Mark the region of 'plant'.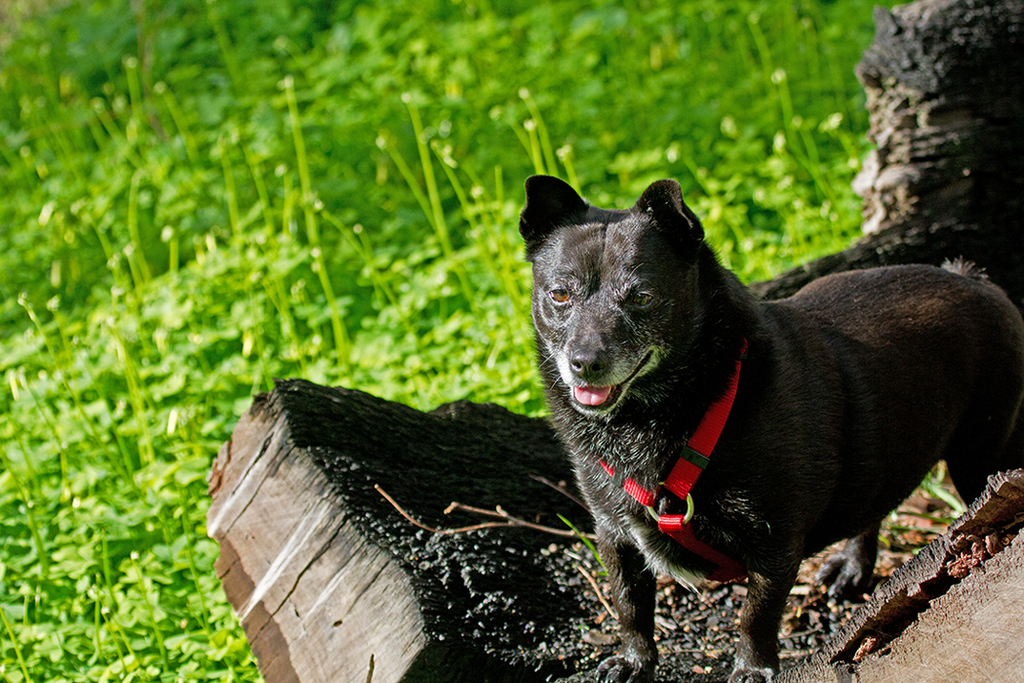
Region: 886, 475, 974, 555.
